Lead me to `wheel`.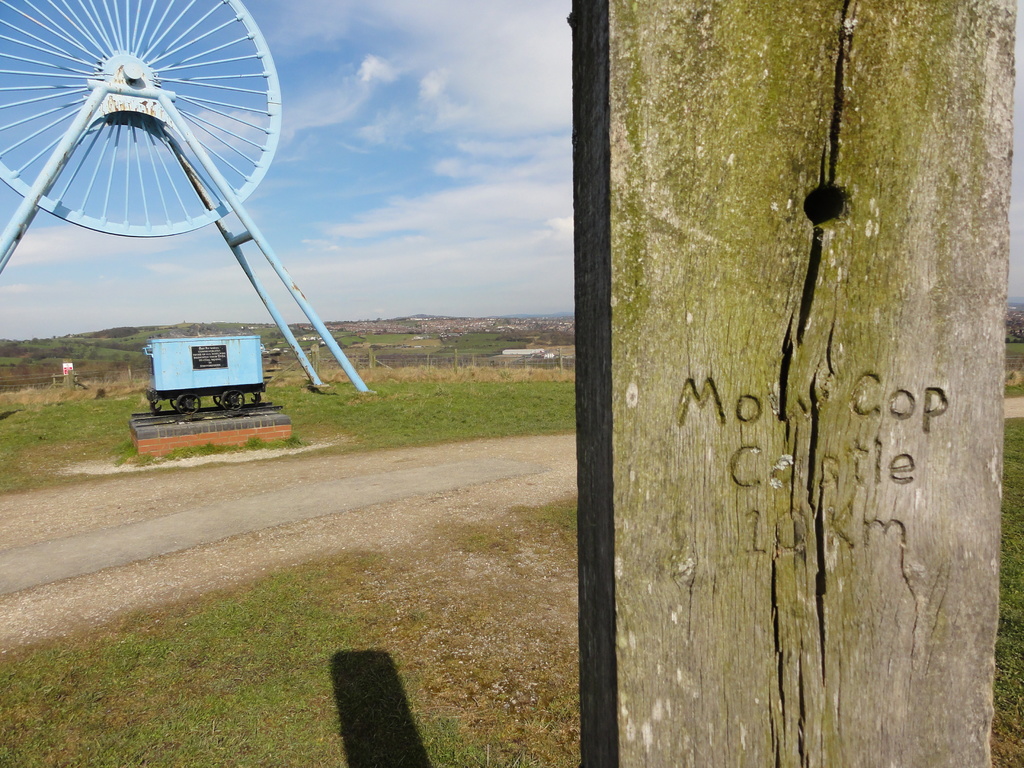
Lead to (49, 14, 279, 234).
